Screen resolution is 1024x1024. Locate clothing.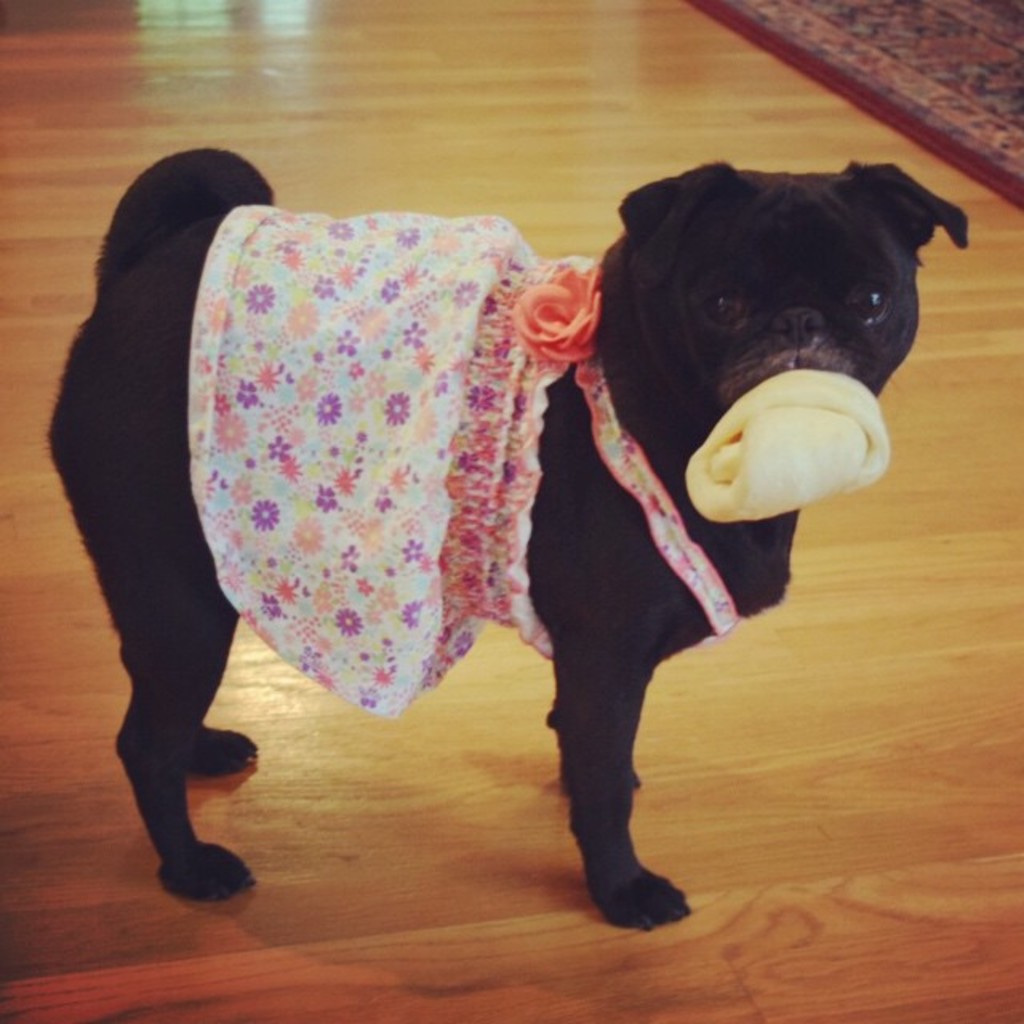
[left=192, top=213, right=738, bottom=728].
